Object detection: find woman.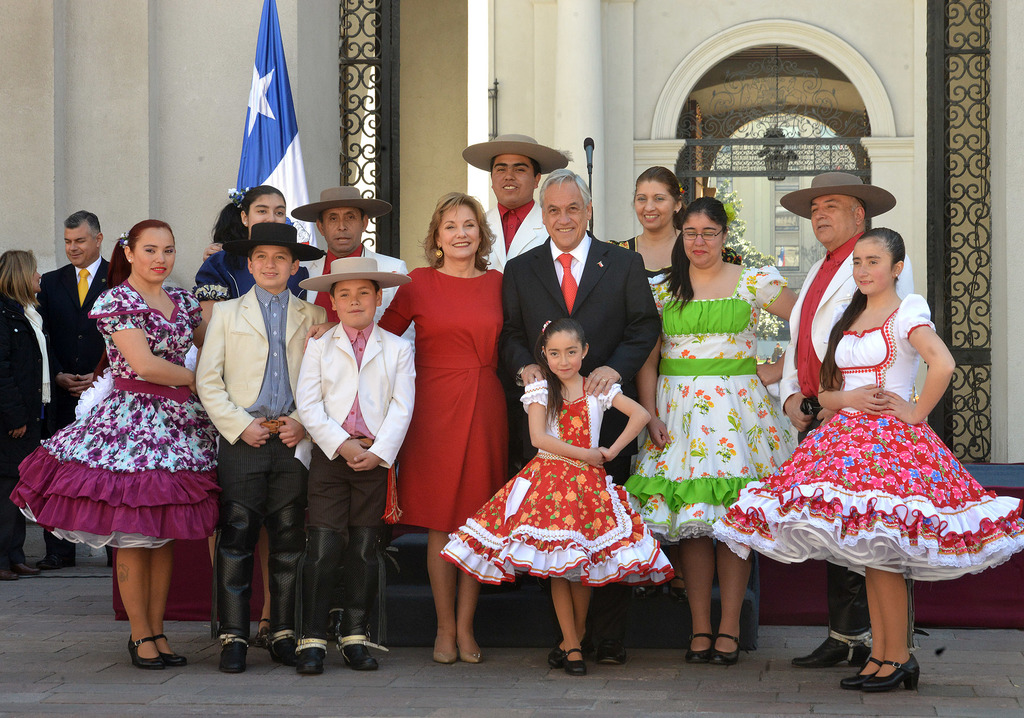
bbox(33, 207, 221, 639).
